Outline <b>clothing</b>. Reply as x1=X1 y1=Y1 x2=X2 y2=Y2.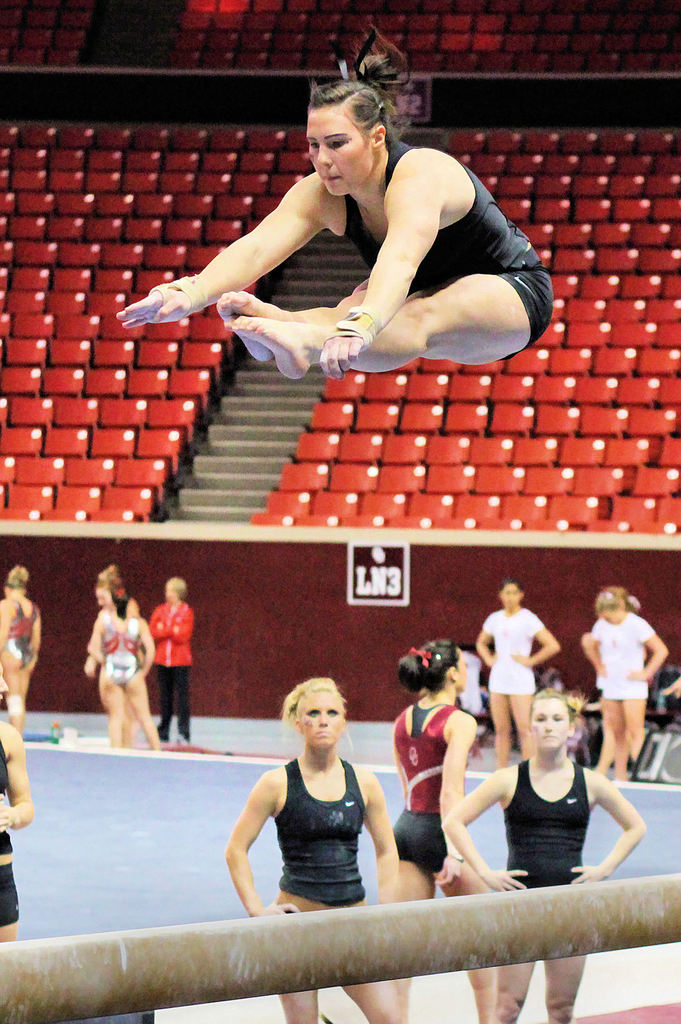
x1=97 y1=623 x2=142 y2=686.
